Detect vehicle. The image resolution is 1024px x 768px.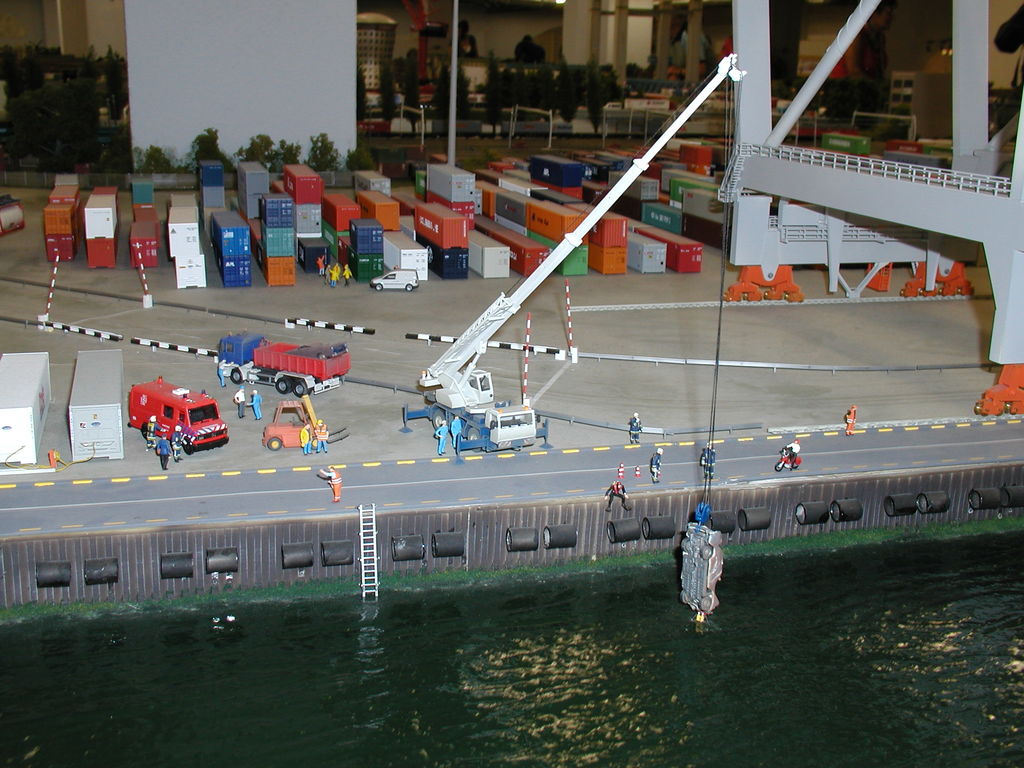
(left=398, top=56, right=745, bottom=450).
